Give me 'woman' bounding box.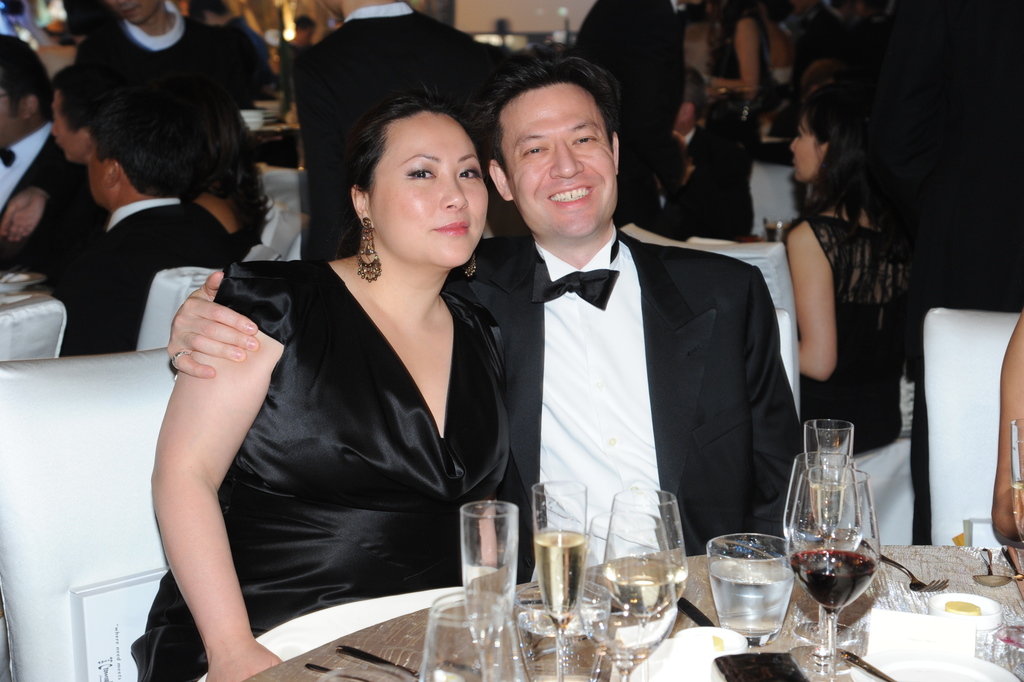
Rect(774, 78, 917, 456).
